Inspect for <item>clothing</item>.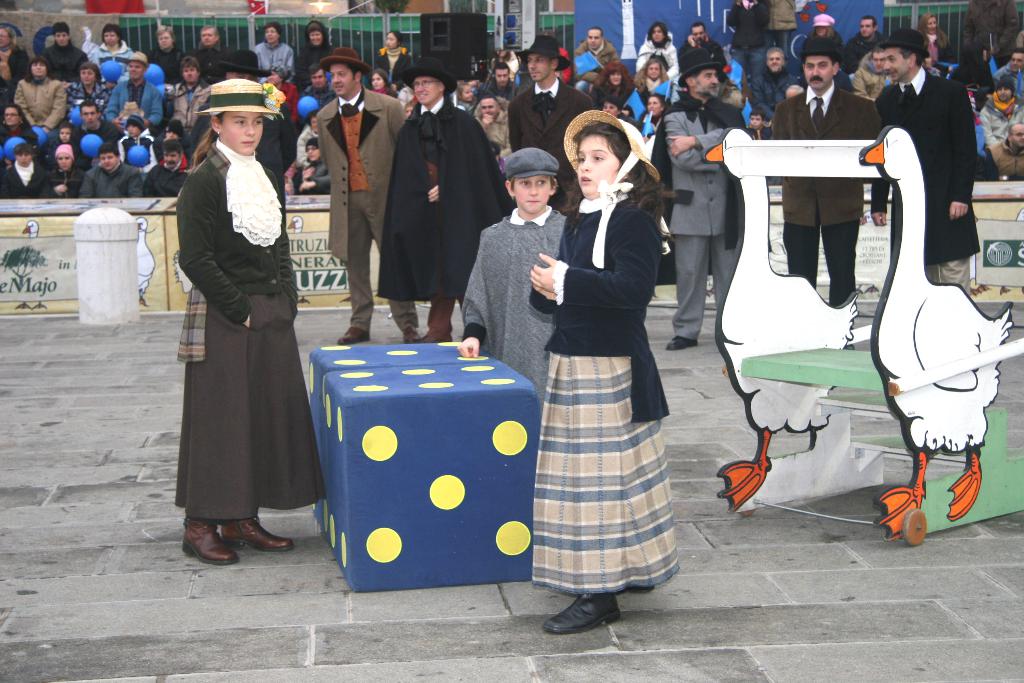
Inspection: 572,42,621,81.
